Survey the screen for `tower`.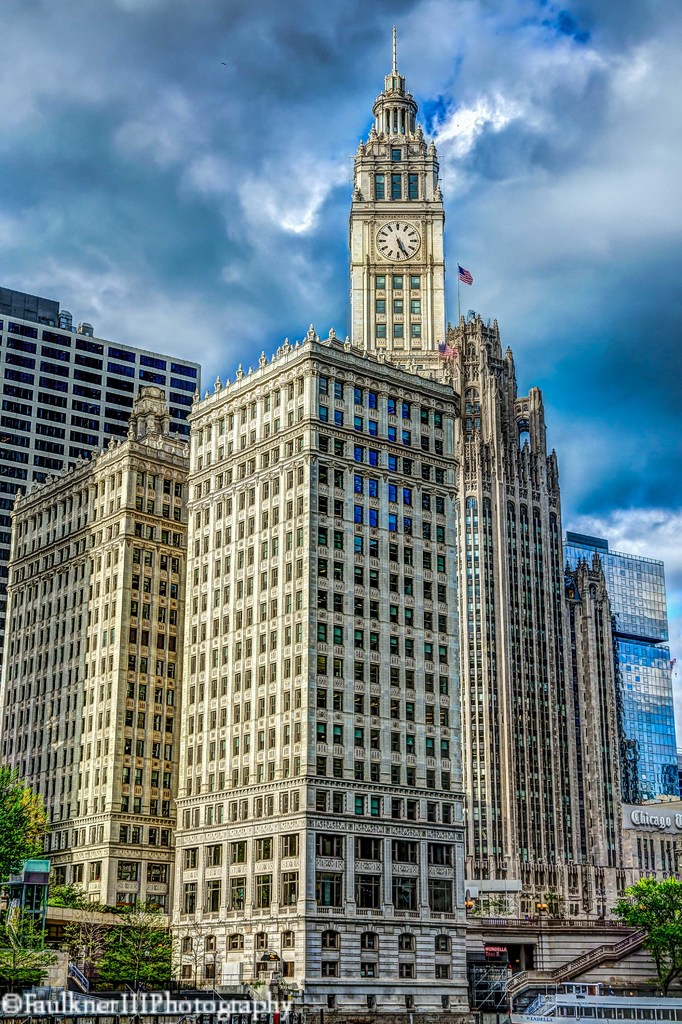
Survey found: 12:384:201:923.
